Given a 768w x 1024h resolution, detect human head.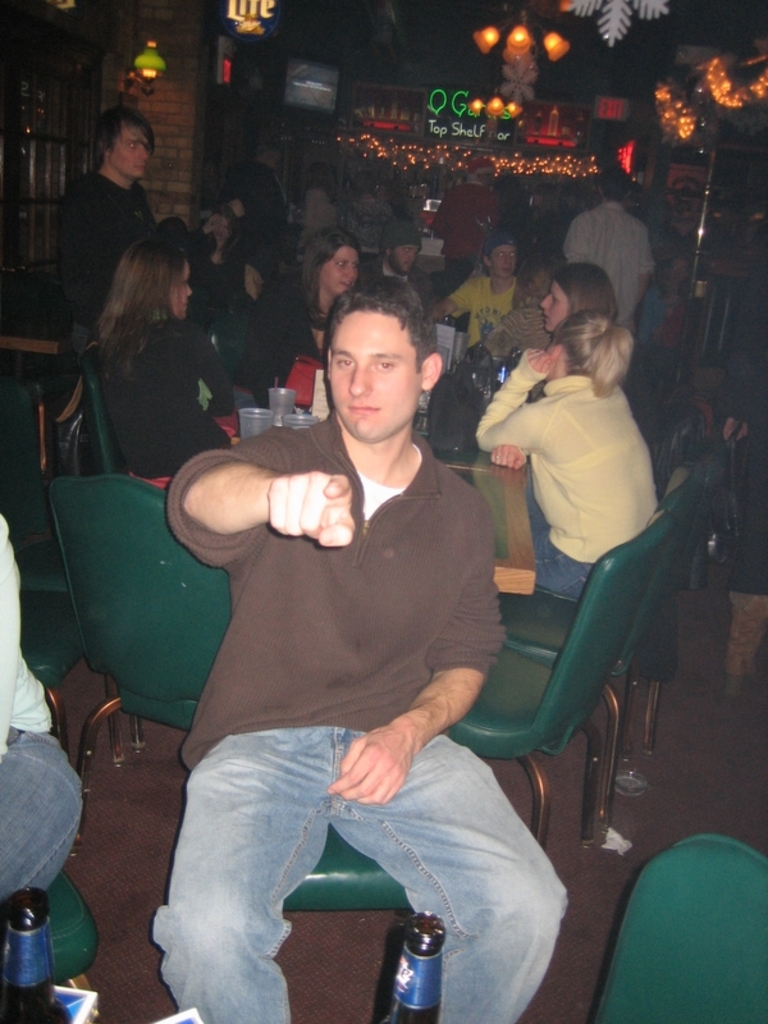
detection(289, 273, 439, 430).
